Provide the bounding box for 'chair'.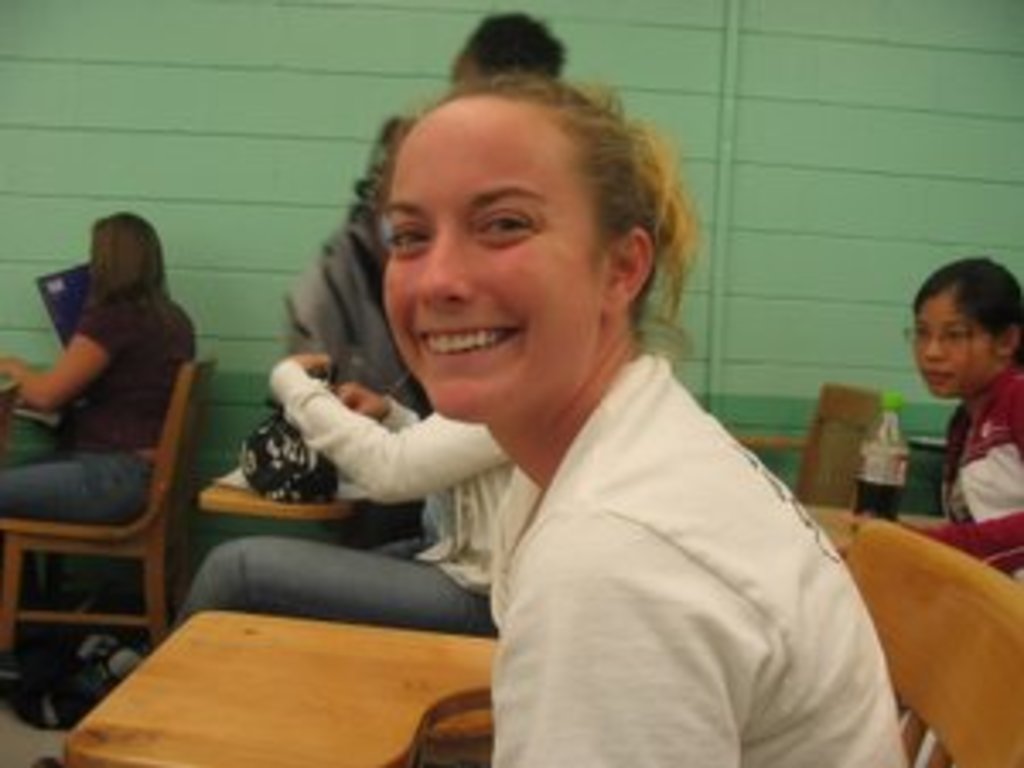
61:515:1021:765.
